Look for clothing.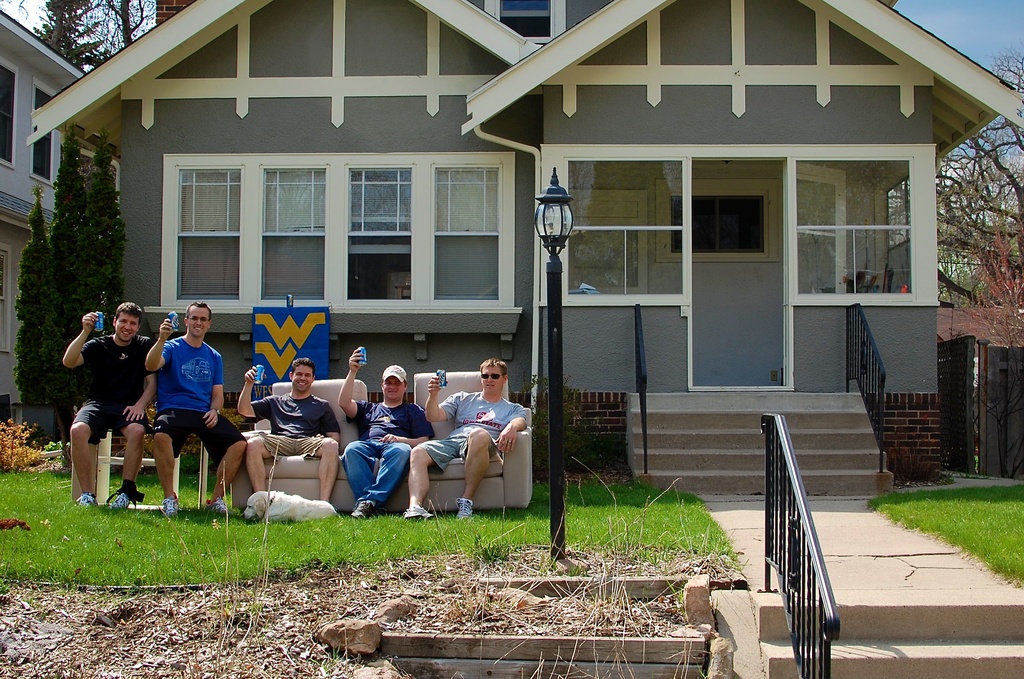
Found: Rect(248, 390, 344, 455).
